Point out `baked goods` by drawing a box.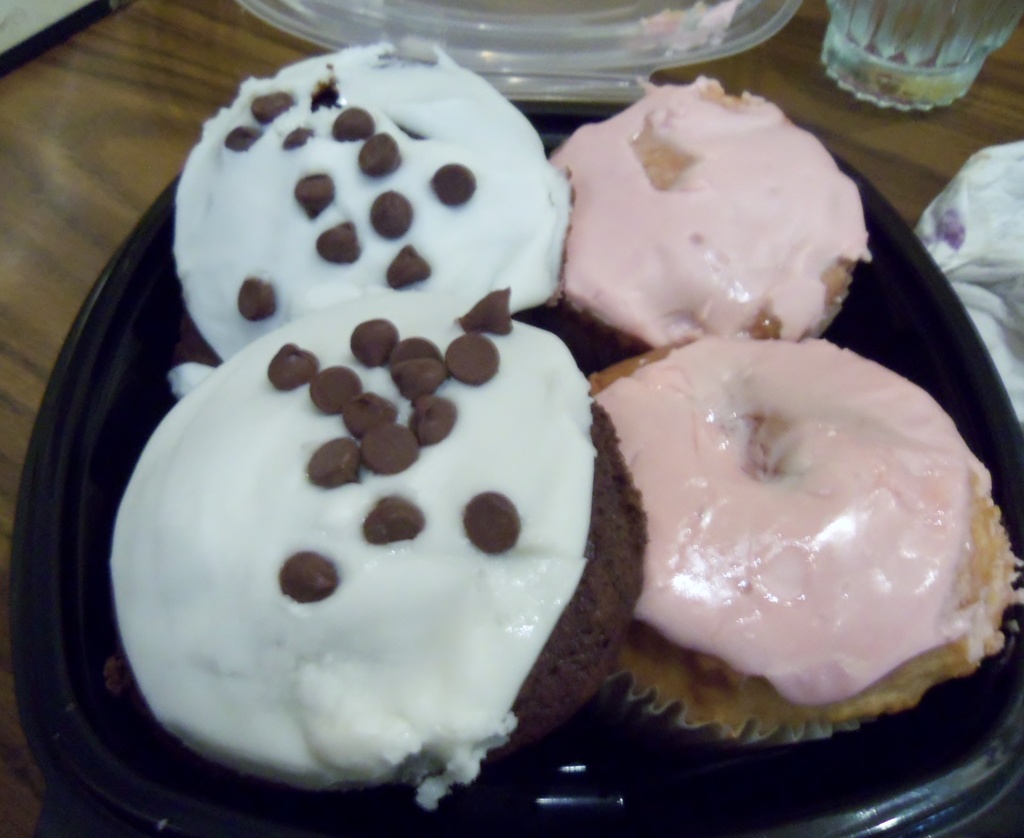
bbox=(543, 66, 870, 354).
